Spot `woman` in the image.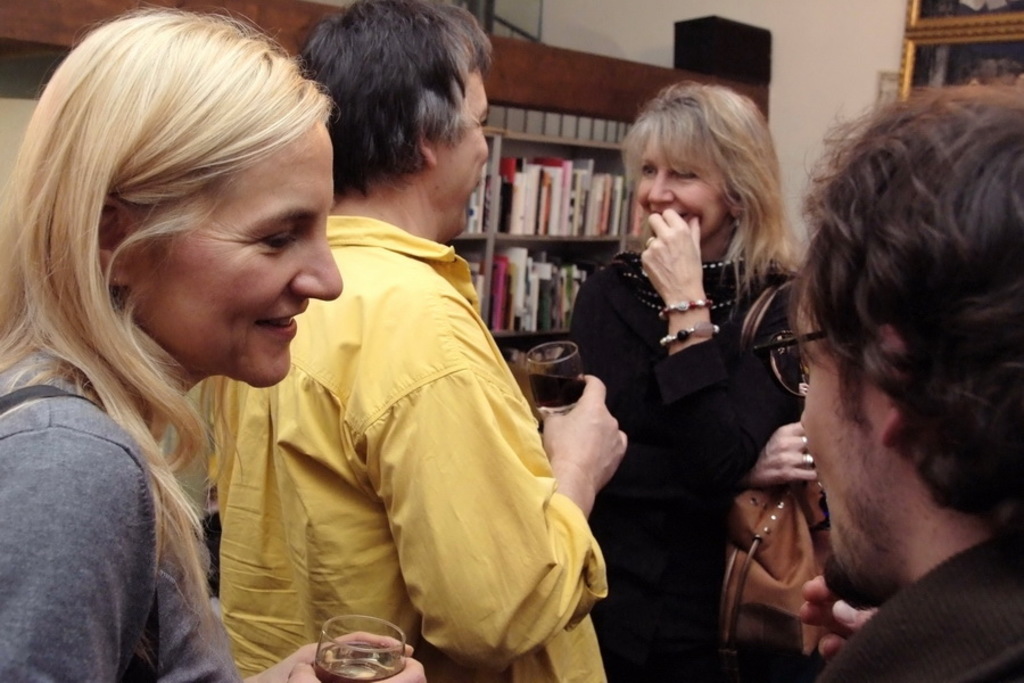
`woman` found at left=0, top=2, right=427, bottom=682.
